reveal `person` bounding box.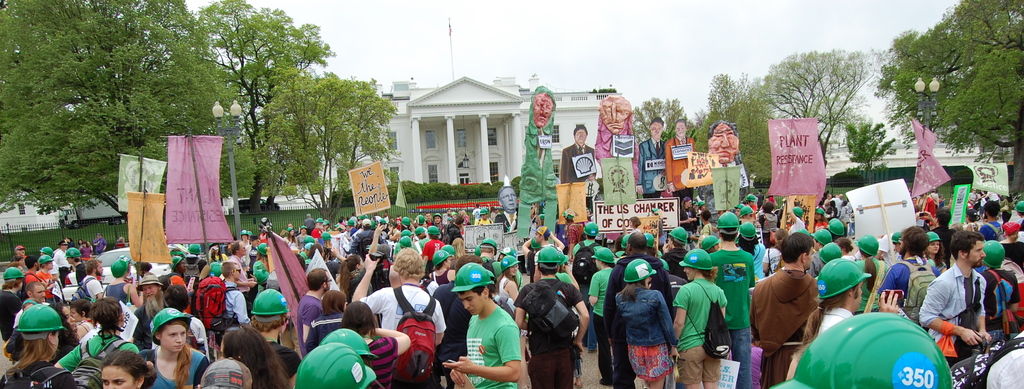
Revealed: bbox=(213, 261, 252, 342).
